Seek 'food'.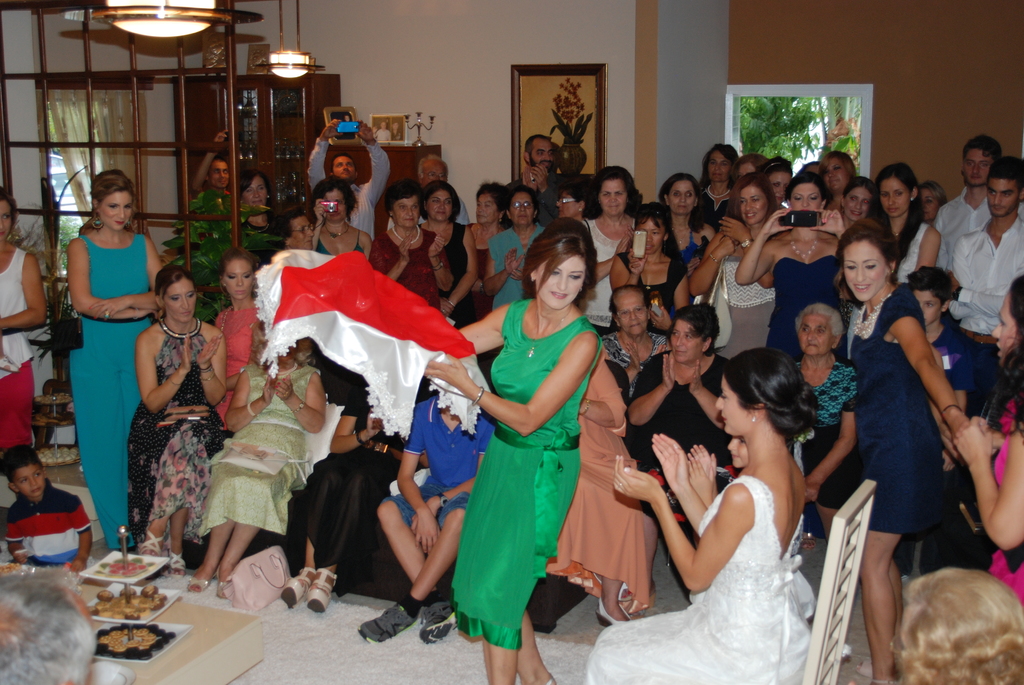
{"left": 92, "top": 620, "right": 176, "bottom": 661}.
